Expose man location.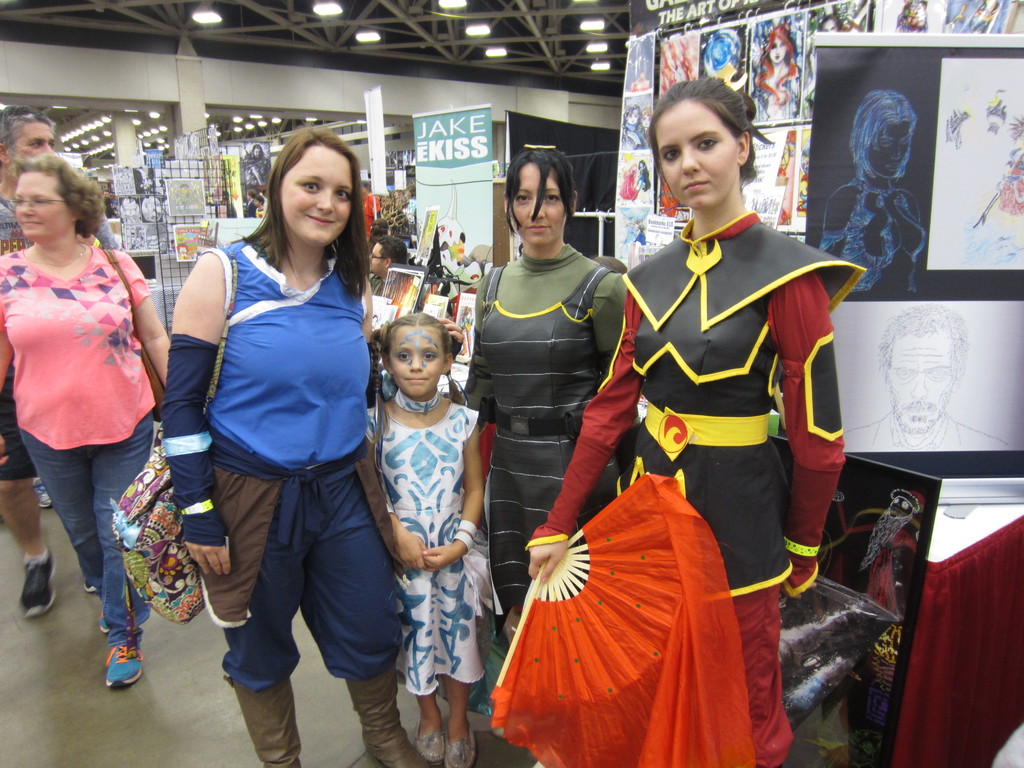
Exposed at locate(639, 107, 653, 147).
